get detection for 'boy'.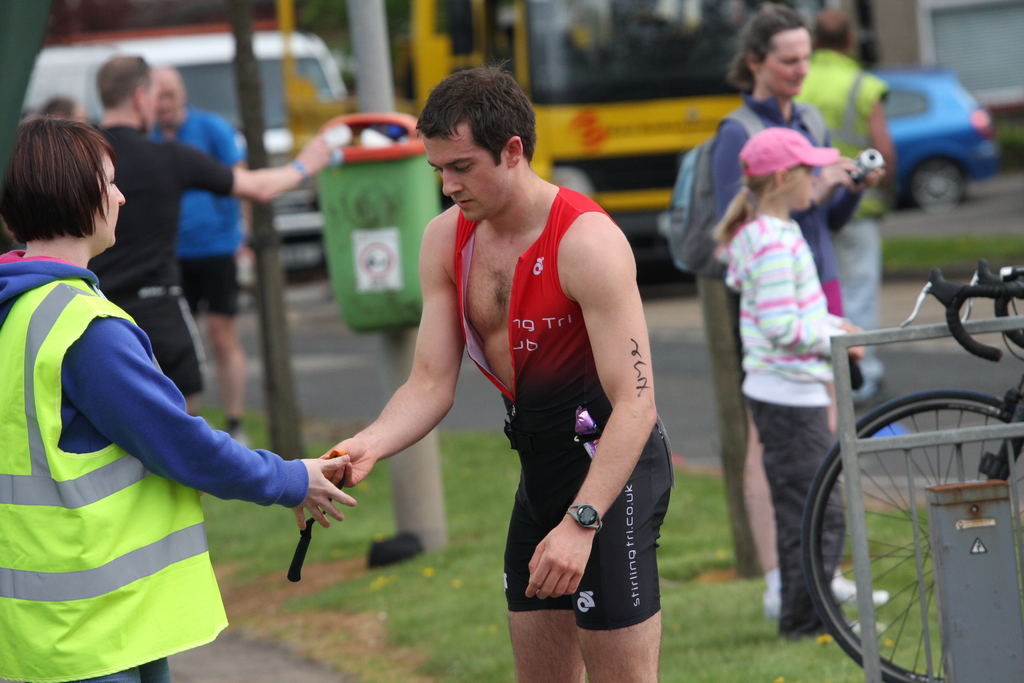
Detection: [x1=723, y1=123, x2=852, y2=639].
